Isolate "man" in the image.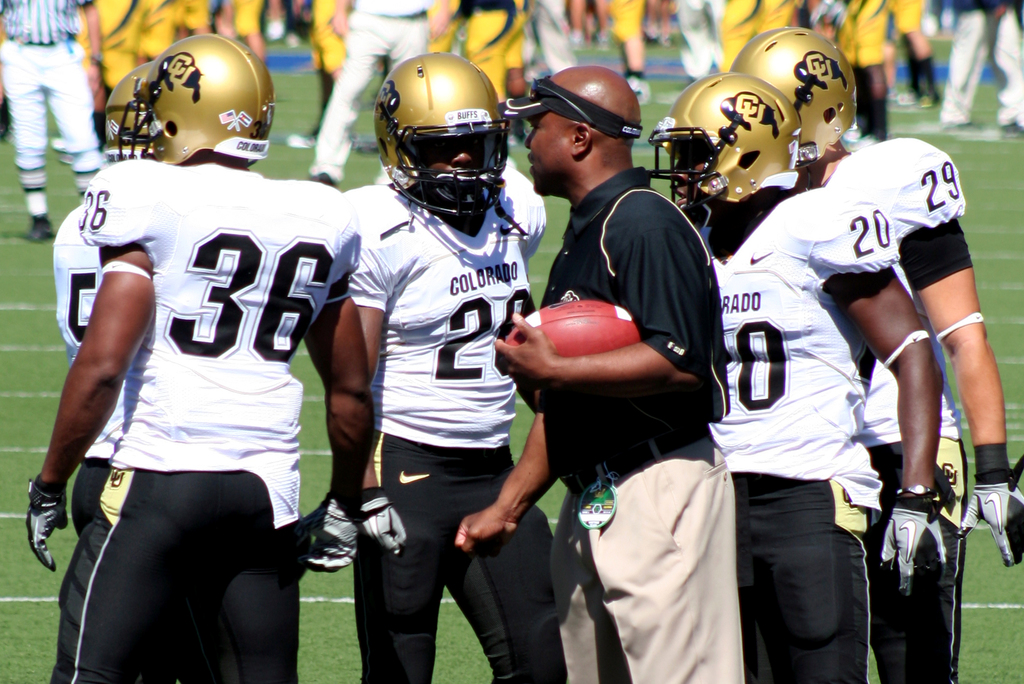
Isolated region: box=[224, 0, 278, 83].
